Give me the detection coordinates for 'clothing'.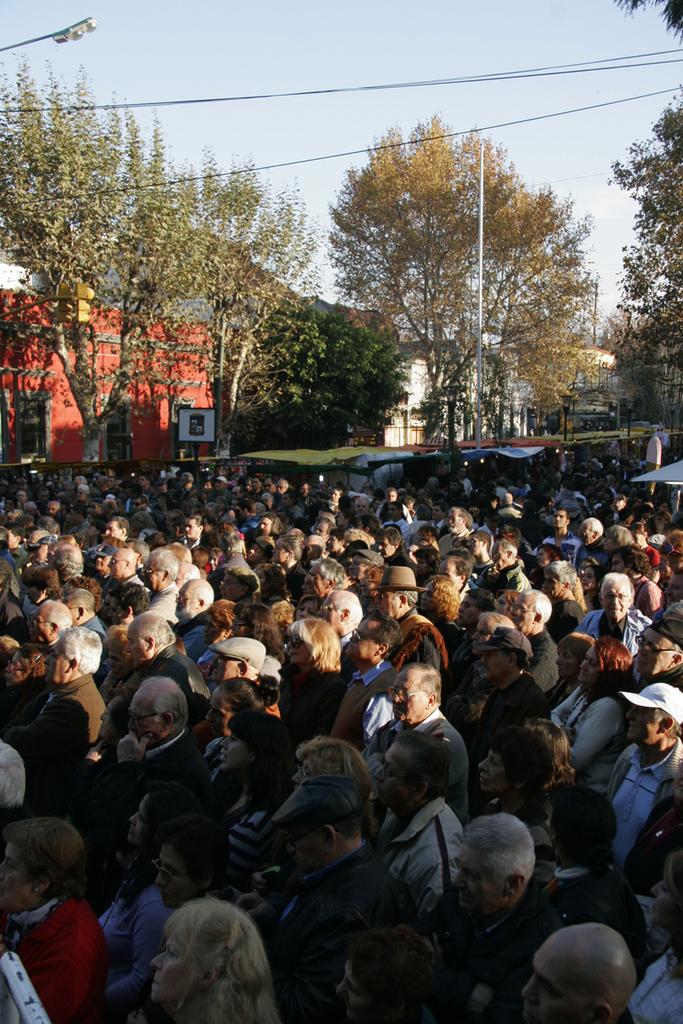
locate(113, 729, 217, 812).
